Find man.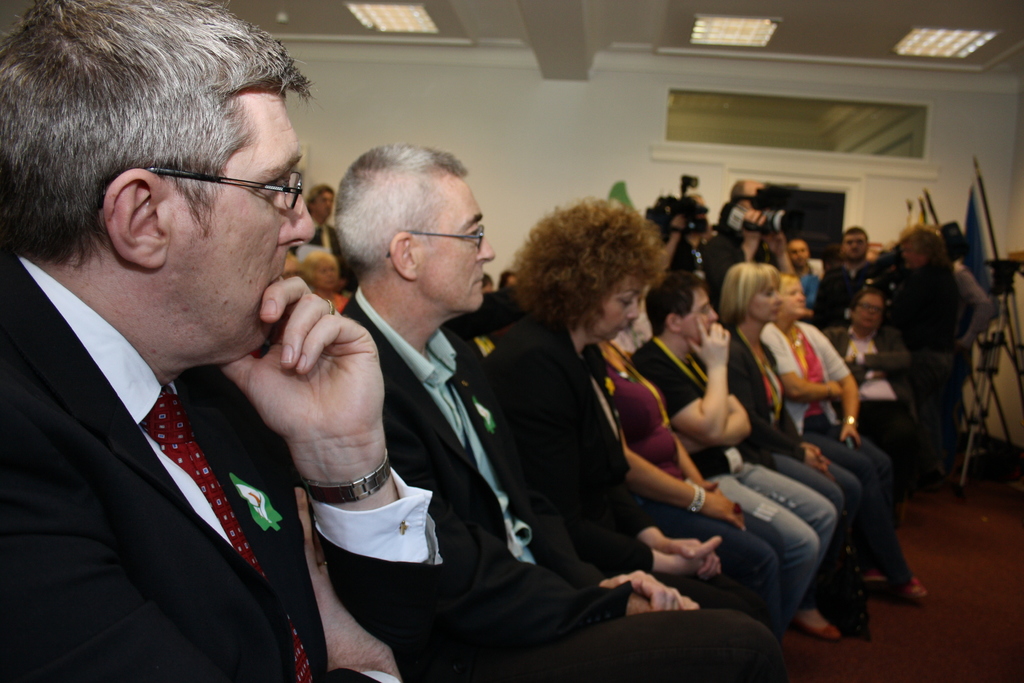
box=[818, 222, 872, 323].
